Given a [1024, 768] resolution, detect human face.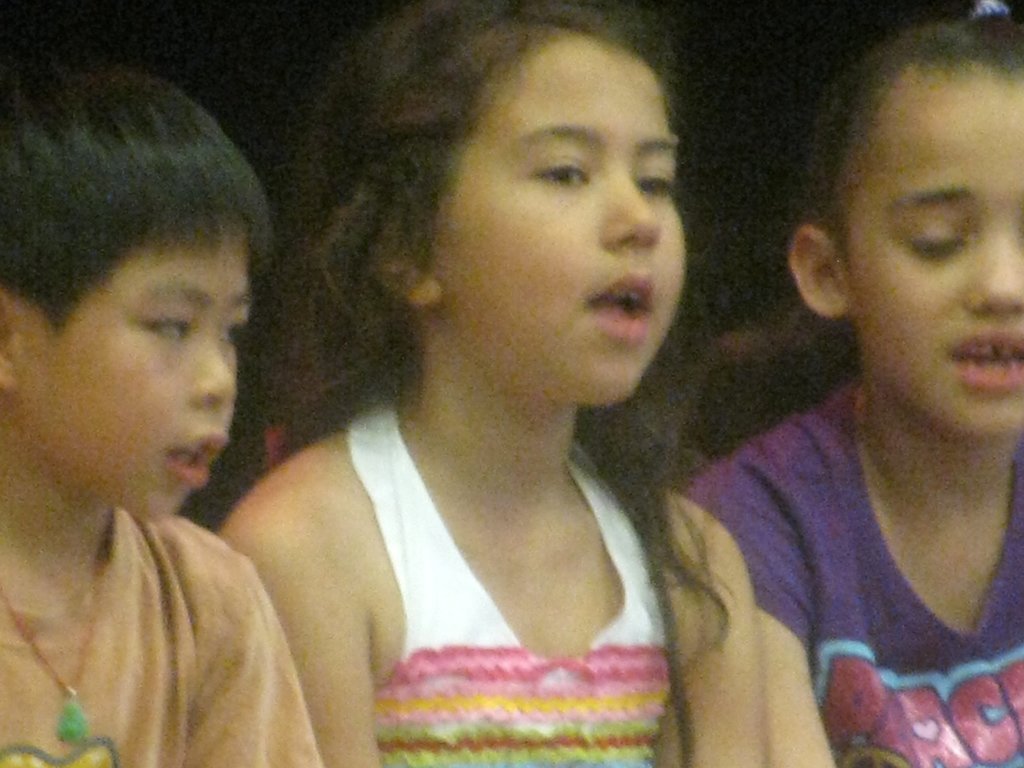
<bbox>10, 212, 253, 523</bbox>.
